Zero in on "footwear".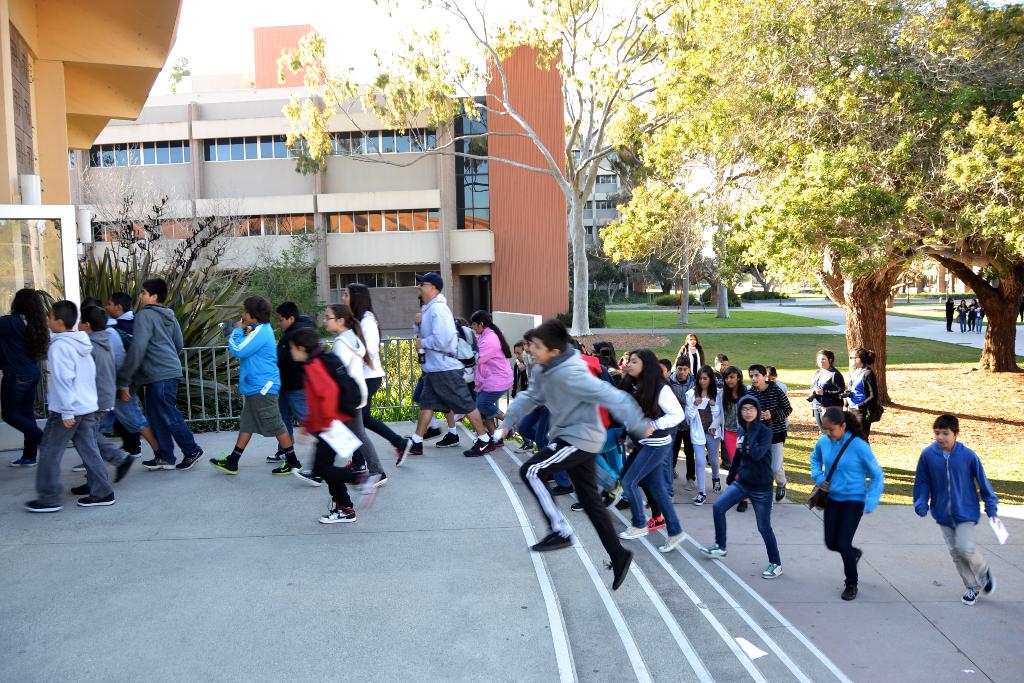
Zeroed in: <region>289, 470, 324, 491</region>.
